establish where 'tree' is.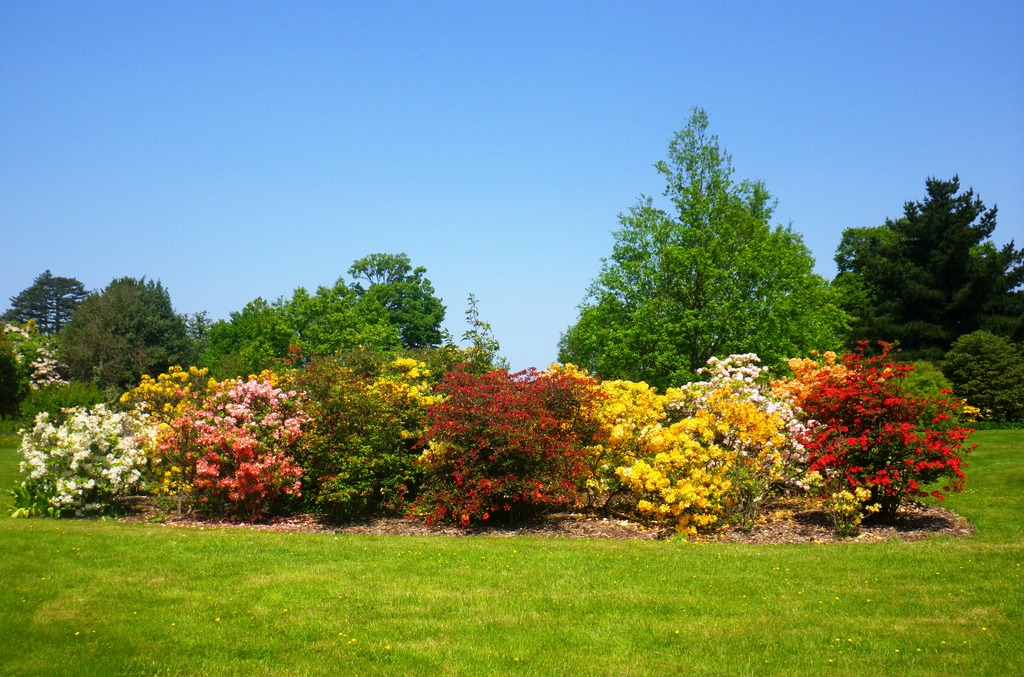
Established at (568, 99, 846, 383).
